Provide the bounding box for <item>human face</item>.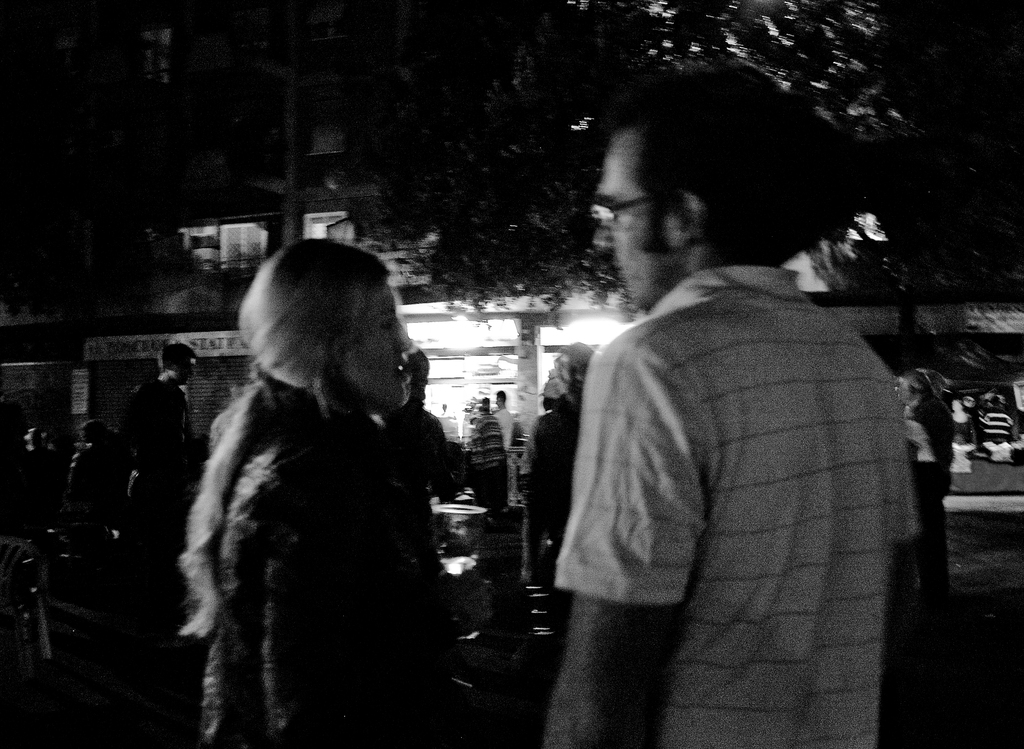
locate(590, 140, 664, 312).
